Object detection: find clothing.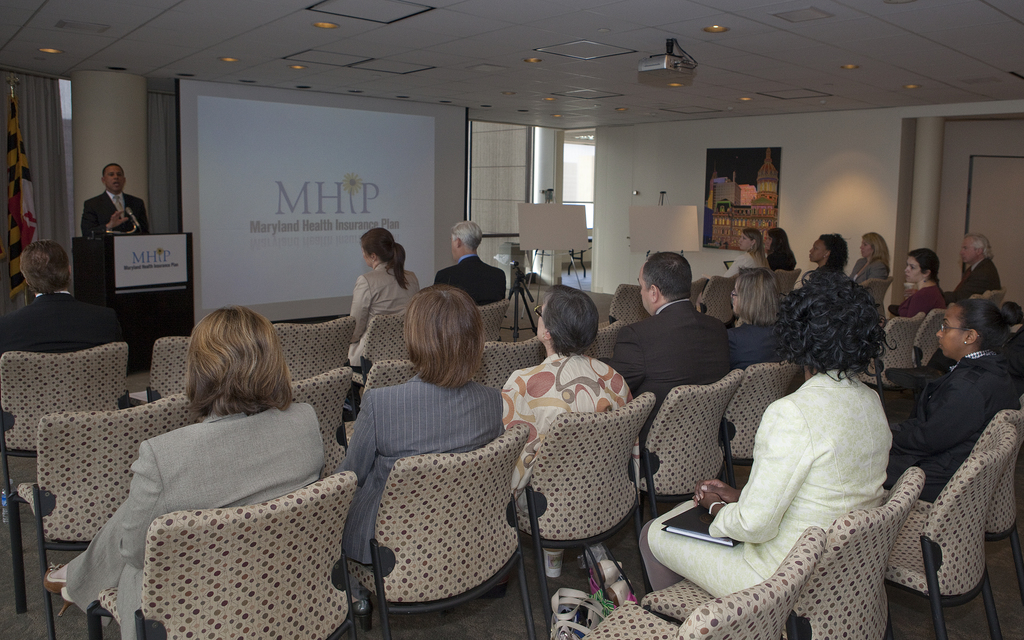
locate(506, 350, 635, 495).
